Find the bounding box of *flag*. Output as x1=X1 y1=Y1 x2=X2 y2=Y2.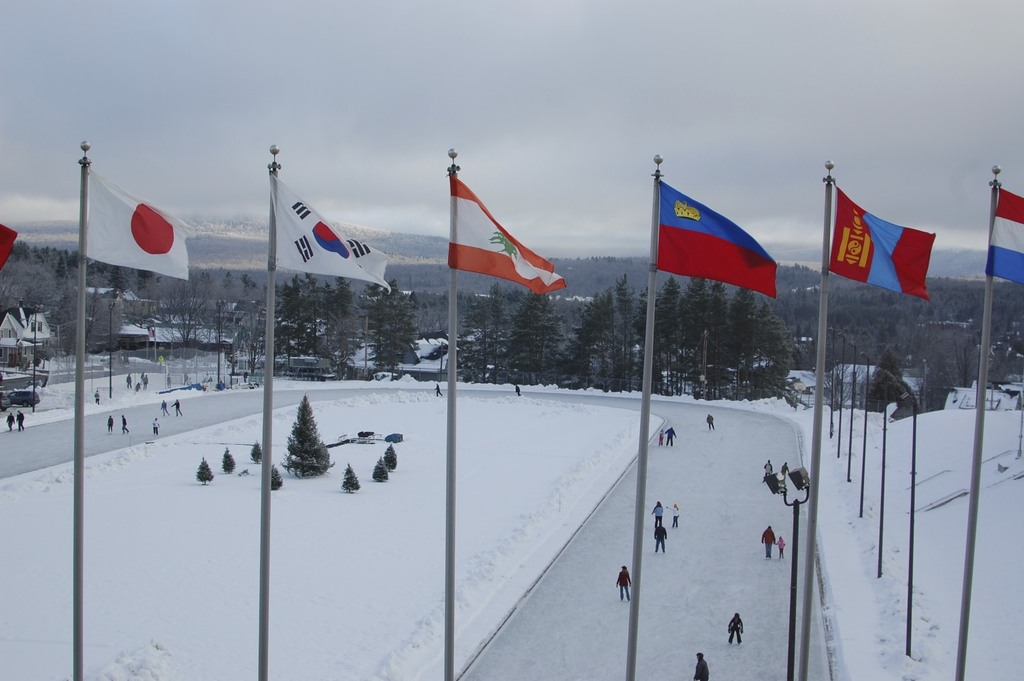
x1=81 y1=167 x2=186 y2=287.
